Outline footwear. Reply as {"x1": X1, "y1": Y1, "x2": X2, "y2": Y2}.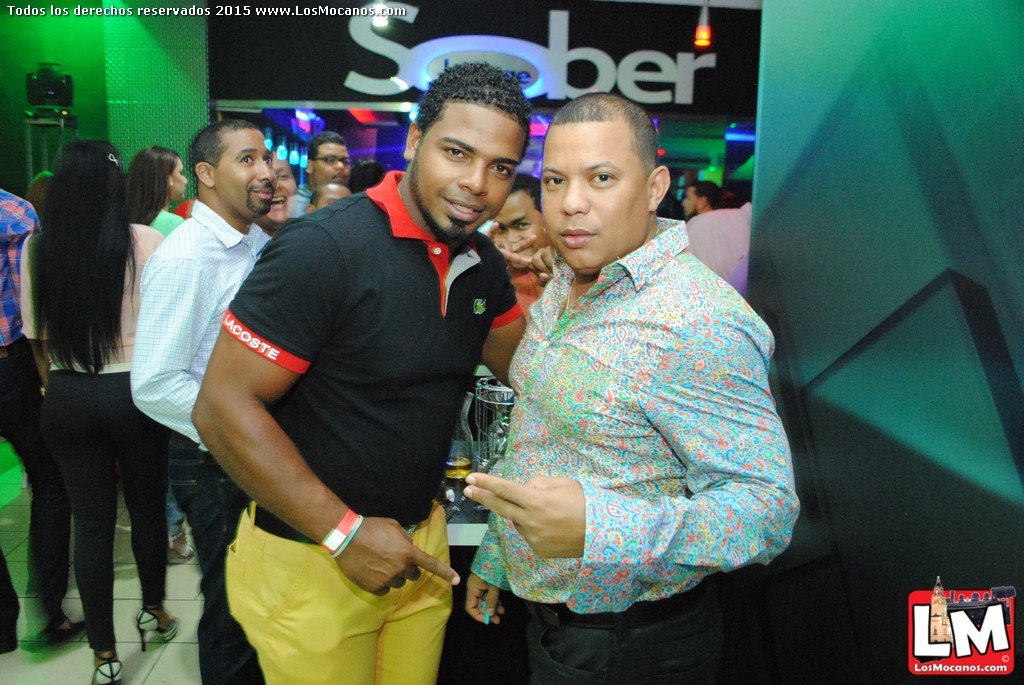
{"x1": 136, "y1": 605, "x2": 178, "y2": 658}.
